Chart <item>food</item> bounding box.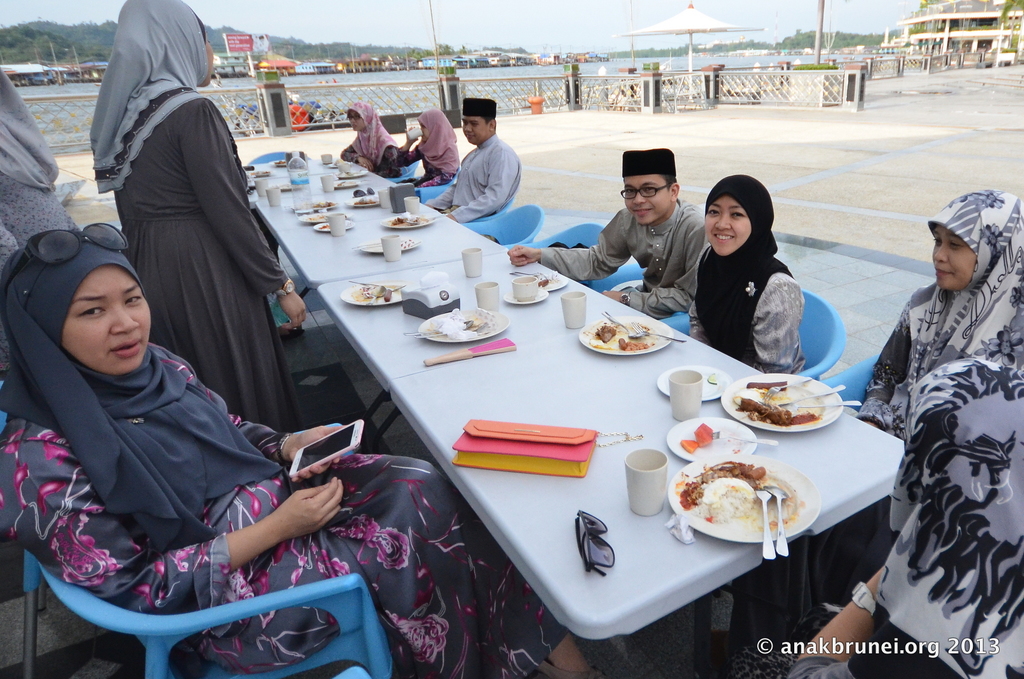
Charted: 352 196 375 204.
